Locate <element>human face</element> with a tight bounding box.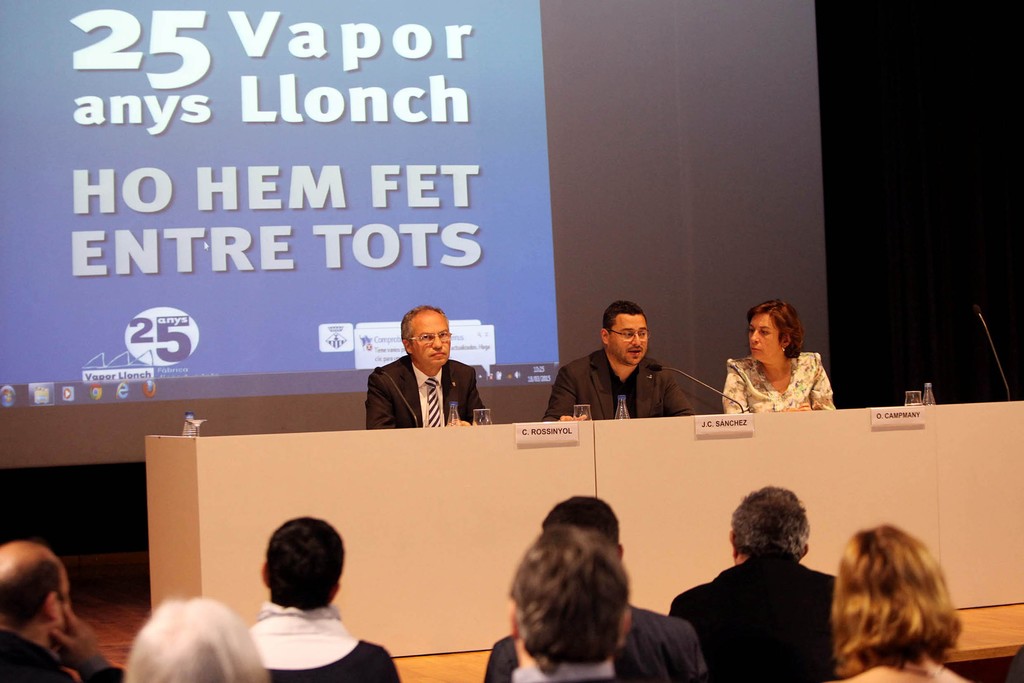
(410,317,451,367).
